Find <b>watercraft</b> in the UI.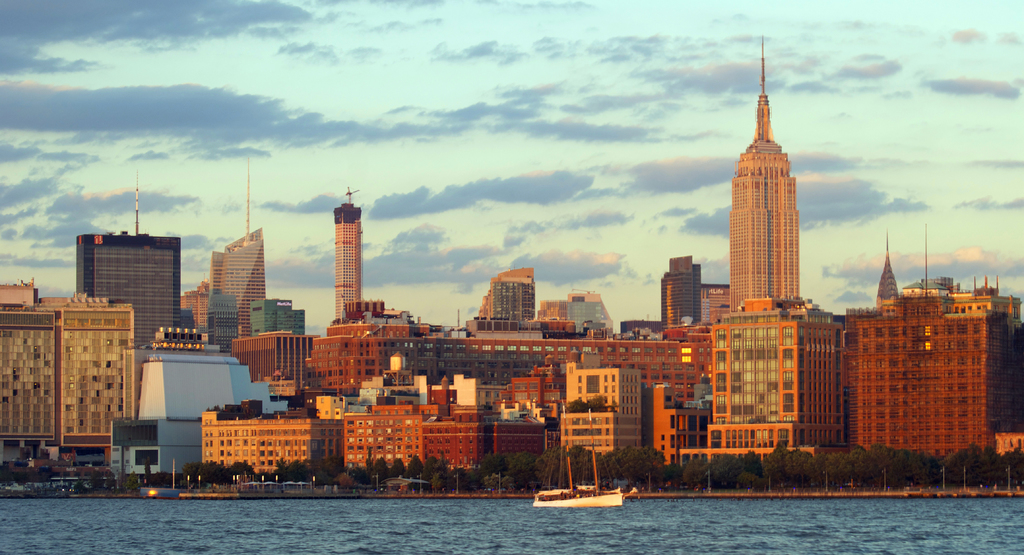
UI element at box=[534, 405, 620, 507].
